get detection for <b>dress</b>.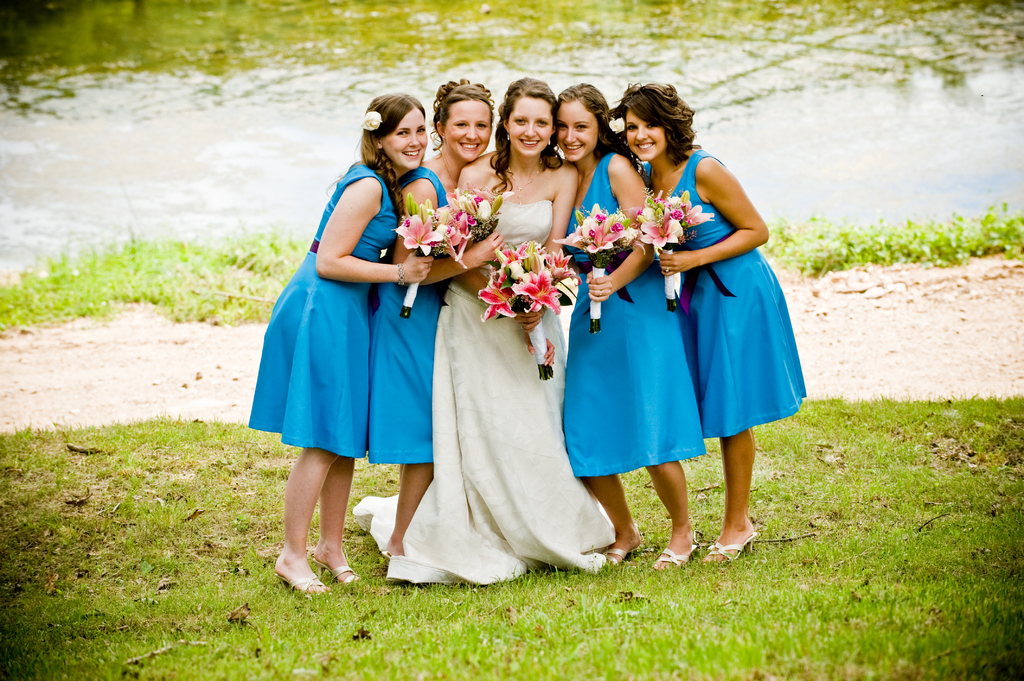
Detection: locate(637, 151, 815, 443).
